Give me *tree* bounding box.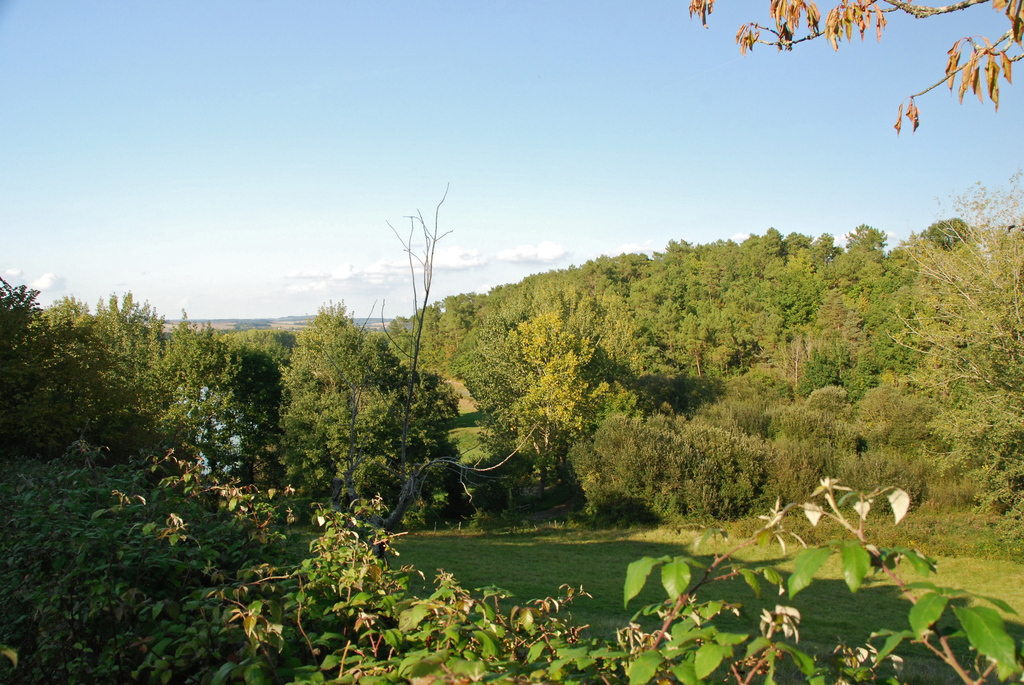
696,0,1023,149.
